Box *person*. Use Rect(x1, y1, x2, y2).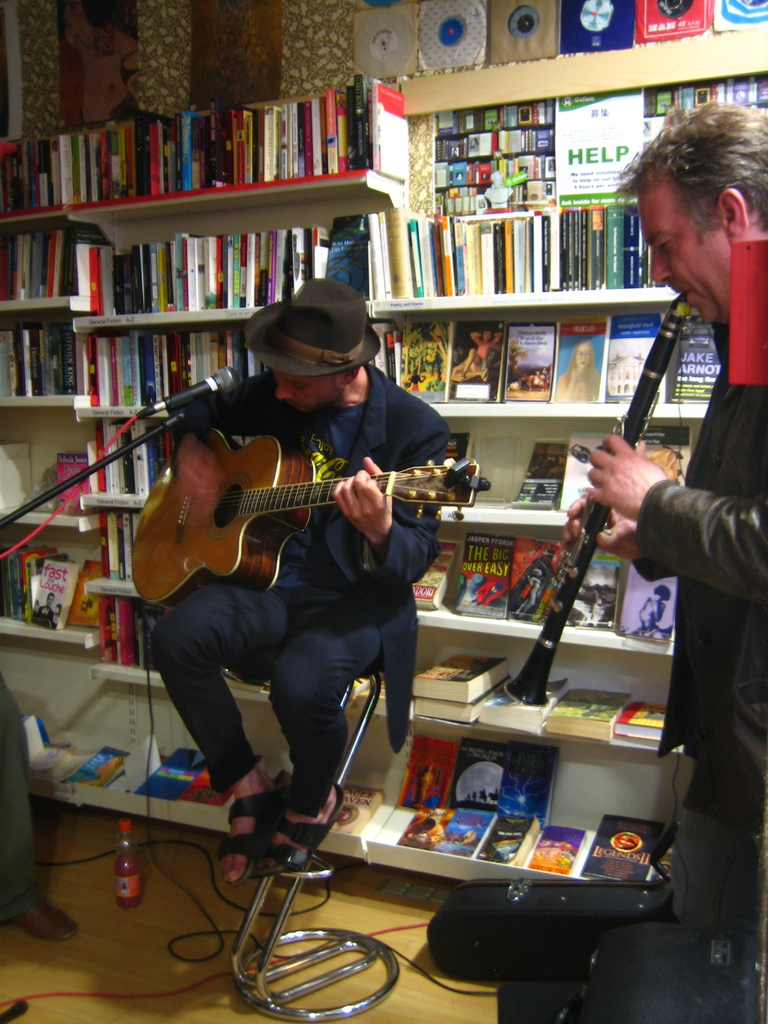
Rect(125, 259, 444, 796).
